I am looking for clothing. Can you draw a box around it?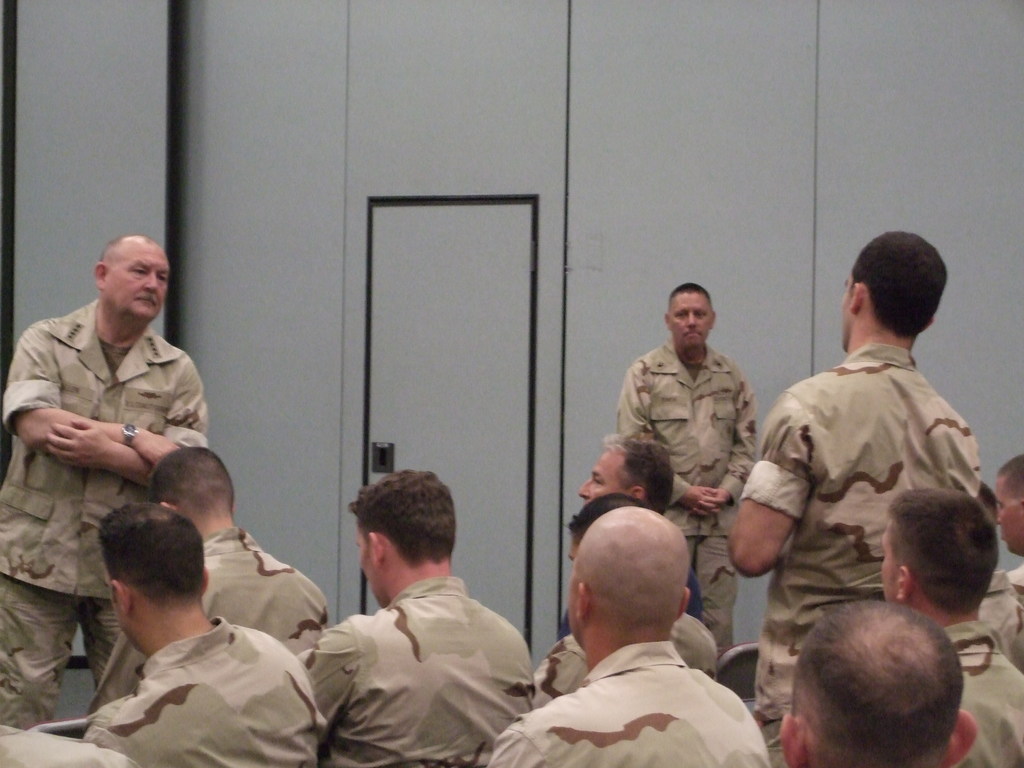
Sure, the bounding box is select_region(0, 717, 134, 767).
